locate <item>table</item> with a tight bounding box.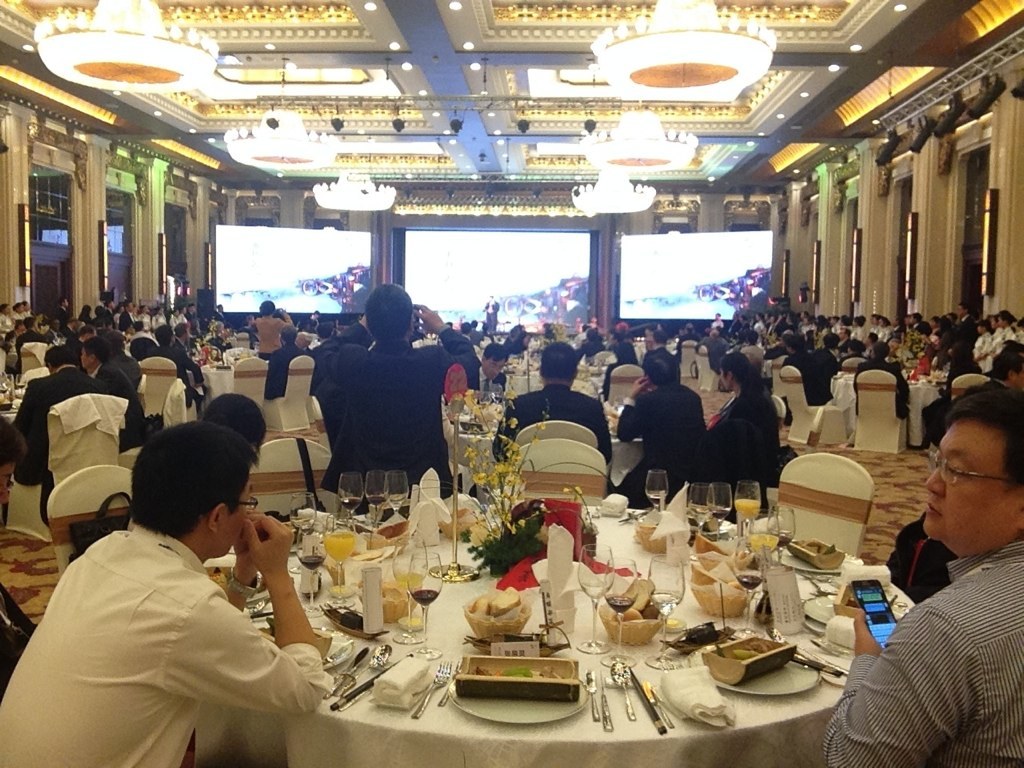
198/360/270/400.
